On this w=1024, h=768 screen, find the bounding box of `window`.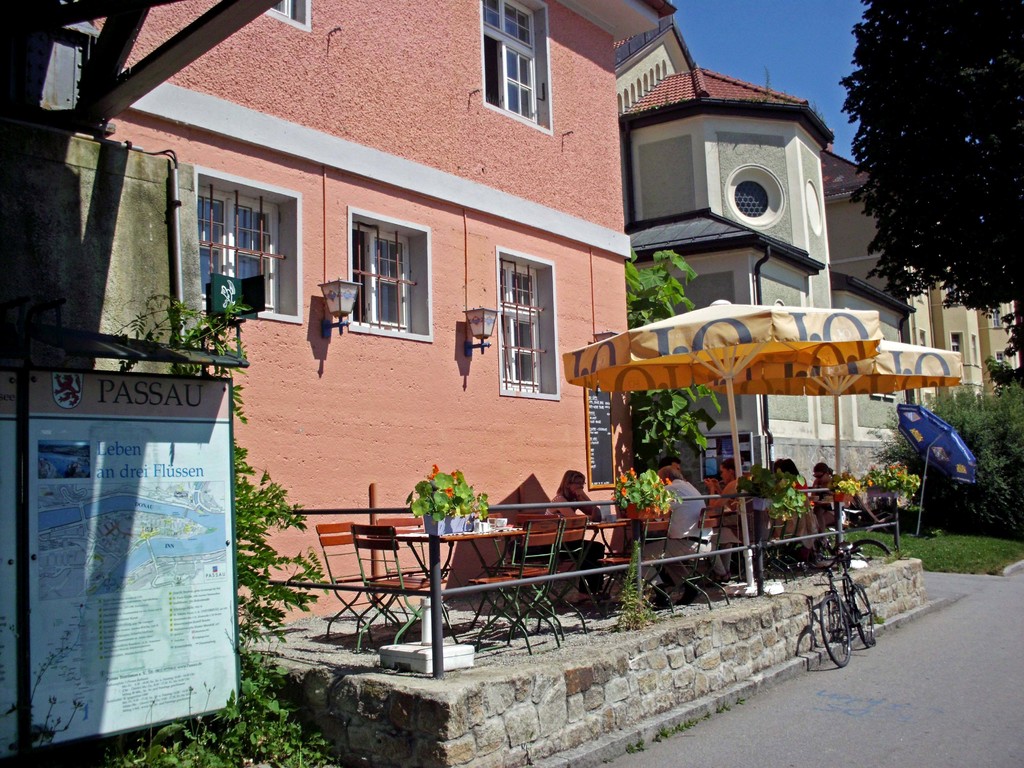
Bounding box: locate(481, 0, 553, 130).
